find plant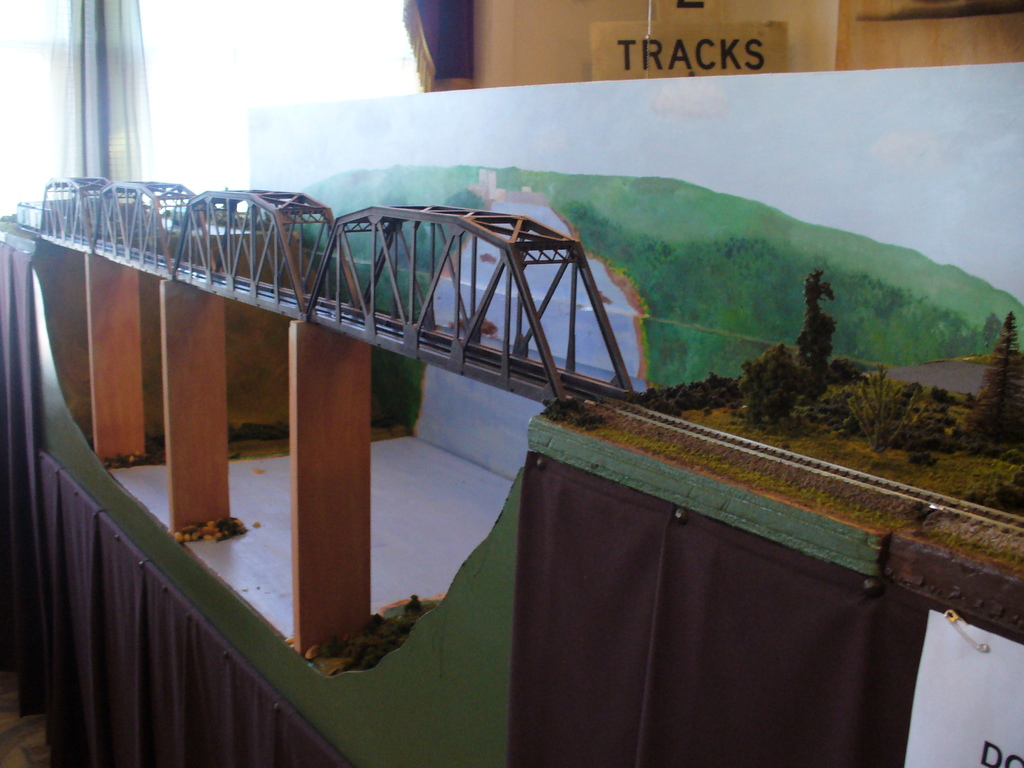
{"left": 930, "top": 380, "right": 954, "bottom": 406}
